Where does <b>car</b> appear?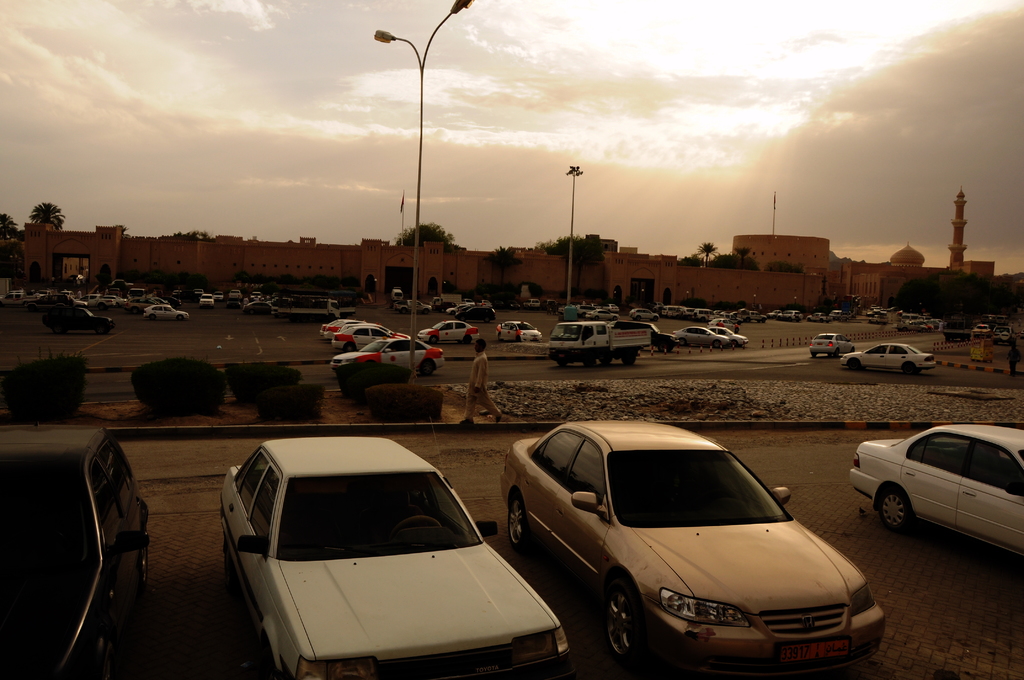
Appears at BBox(43, 300, 117, 334).
